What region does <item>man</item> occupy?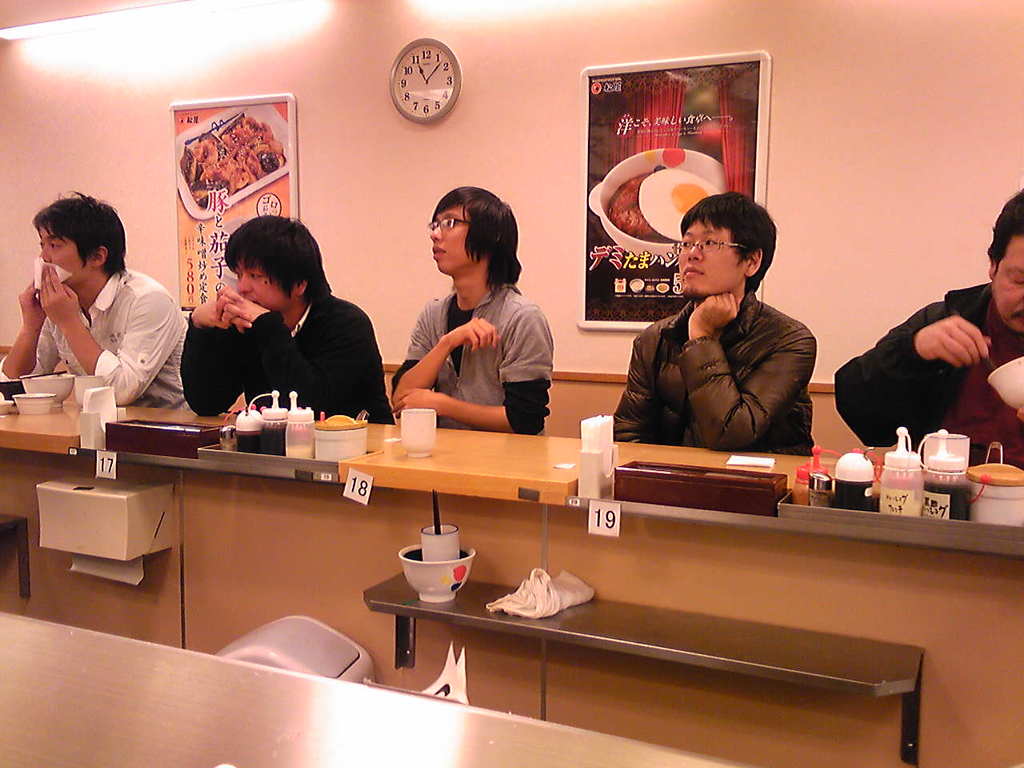
[x1=832, y1=190, x2=1023, y2=472].
